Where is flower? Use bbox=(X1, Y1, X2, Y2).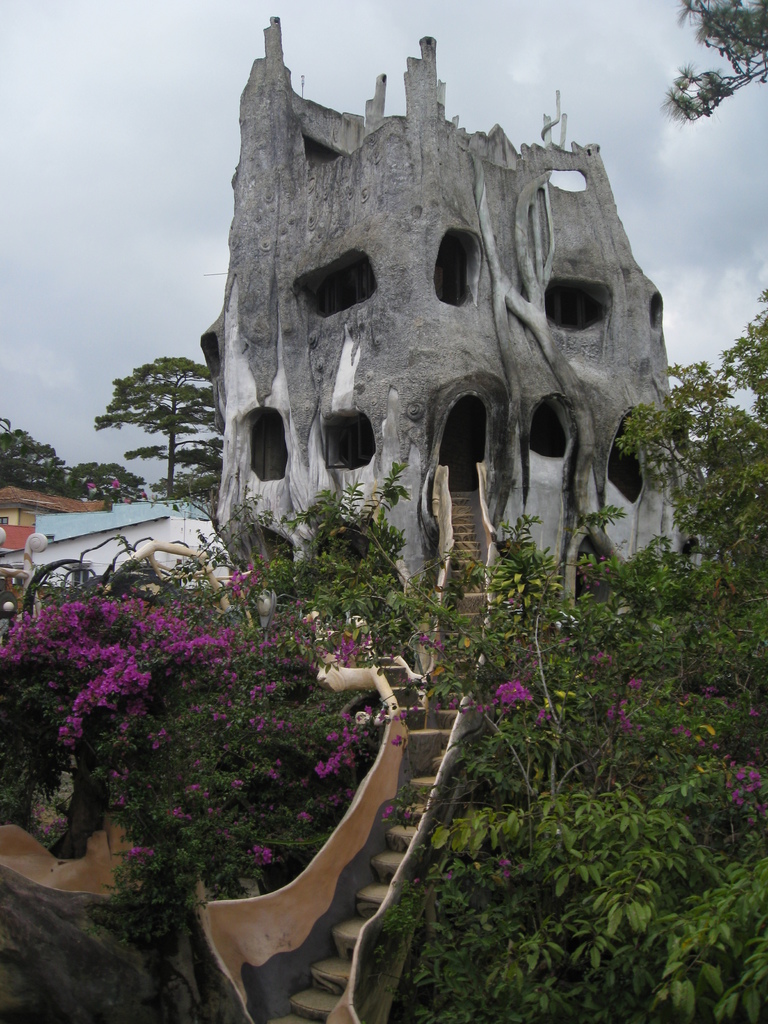
bbox=(623, 676, 639, 692).
